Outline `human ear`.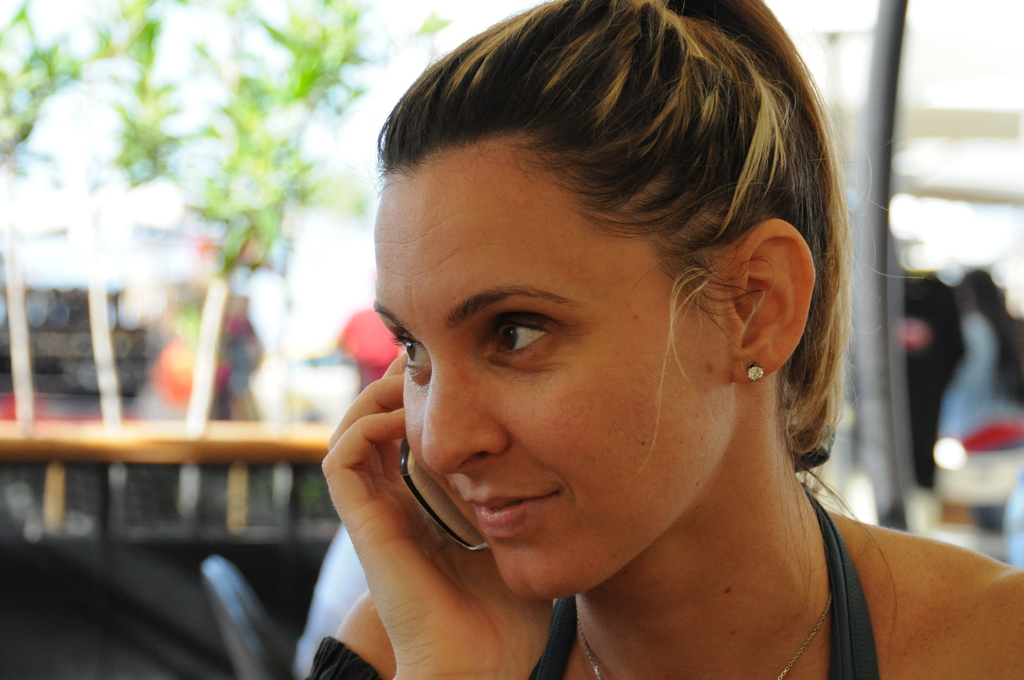
Outline: x1=720, y1=220, x2=815, y2=384.
